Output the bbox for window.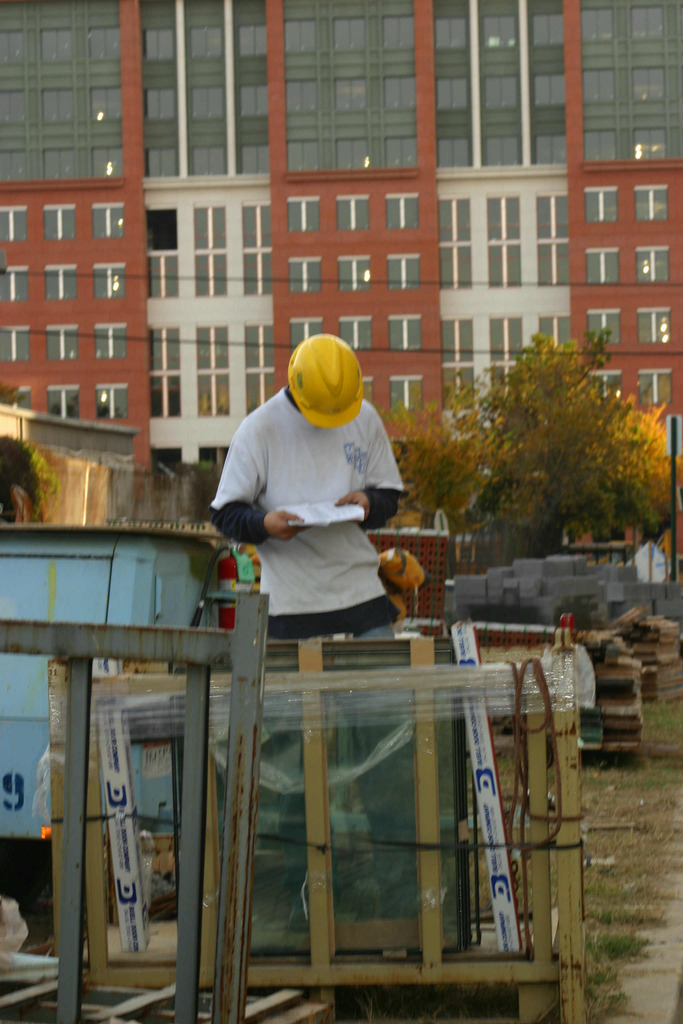
box=[0, 386, 31, 412].
